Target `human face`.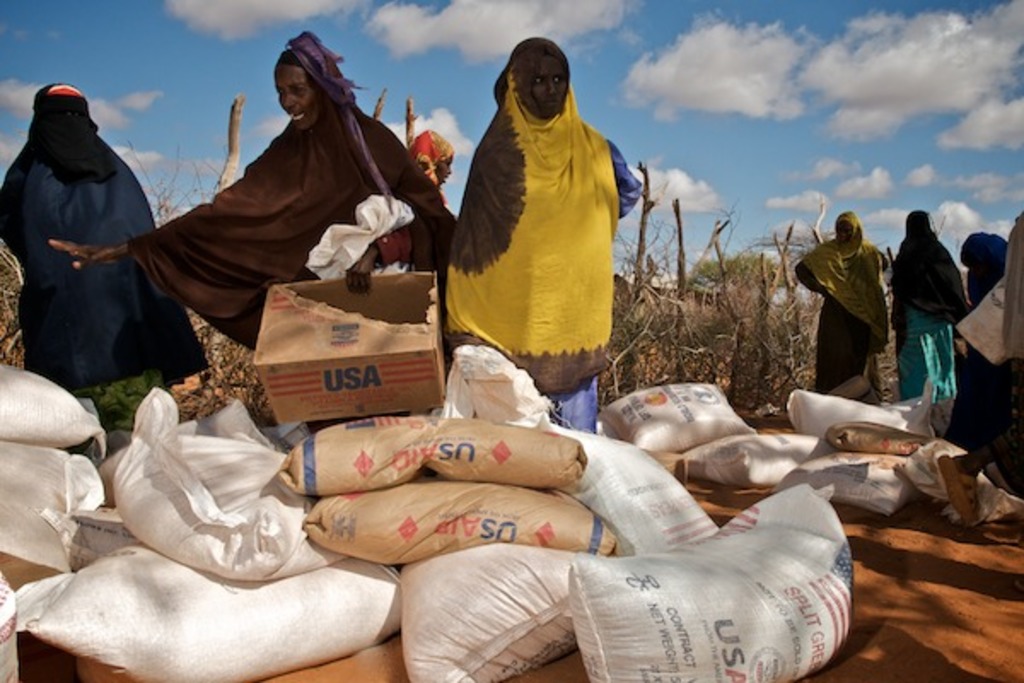
Target region: crop(275, 68, 324, 133).
